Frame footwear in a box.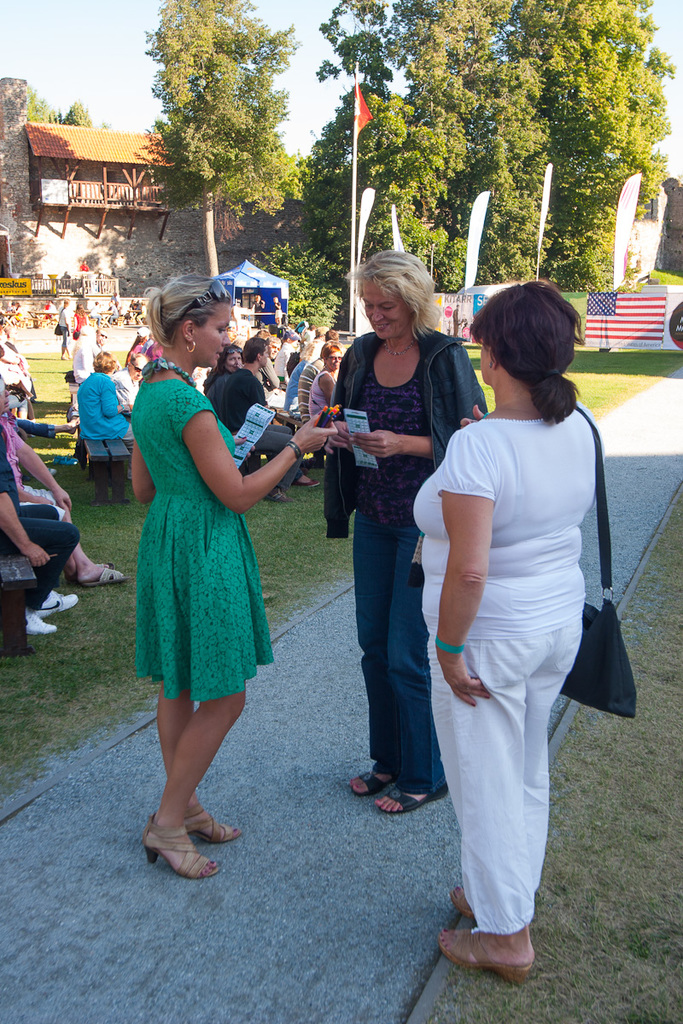
Rect(148, 815, 216, 881).
